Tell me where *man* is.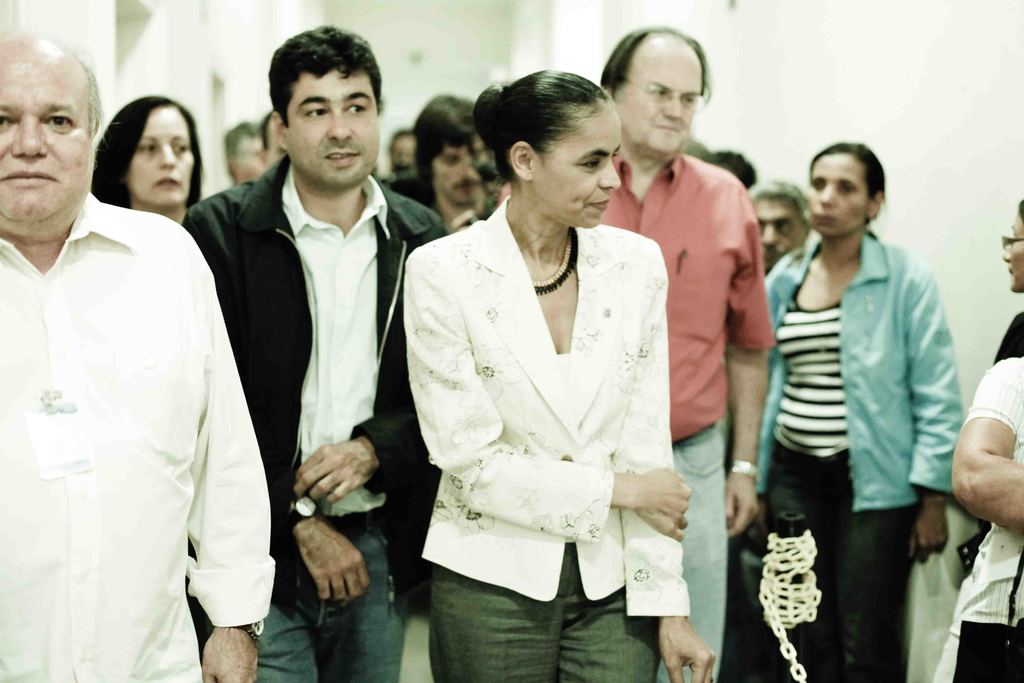
*man* is at [x1=261, y1=109, x2=284, y2=176].
